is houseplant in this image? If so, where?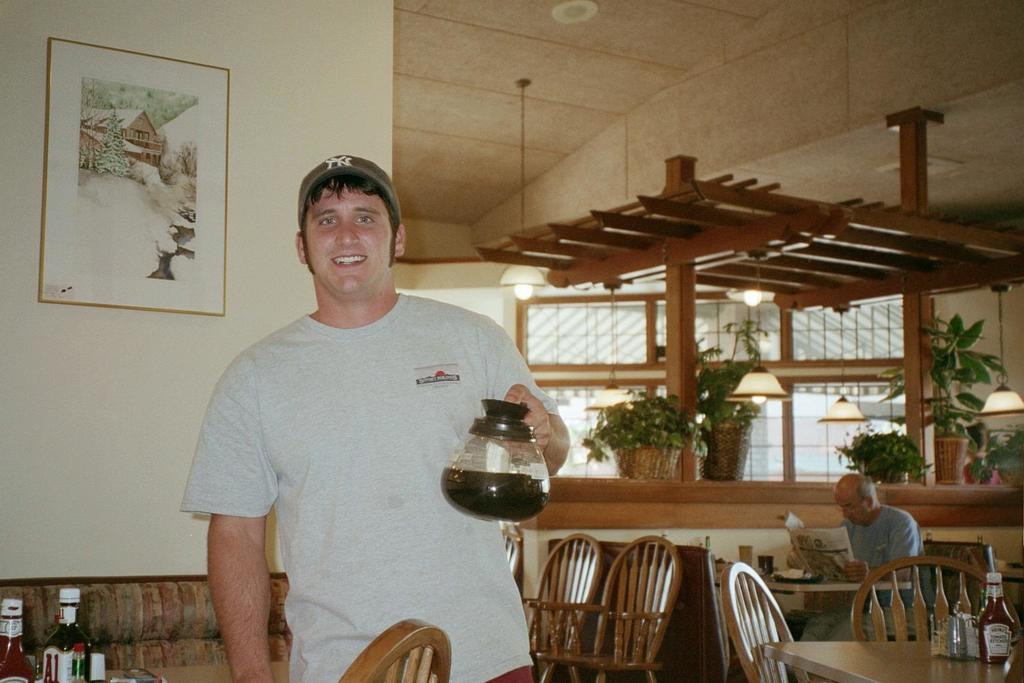
Yes, at <region>577, 390, 706, 486</region>.
